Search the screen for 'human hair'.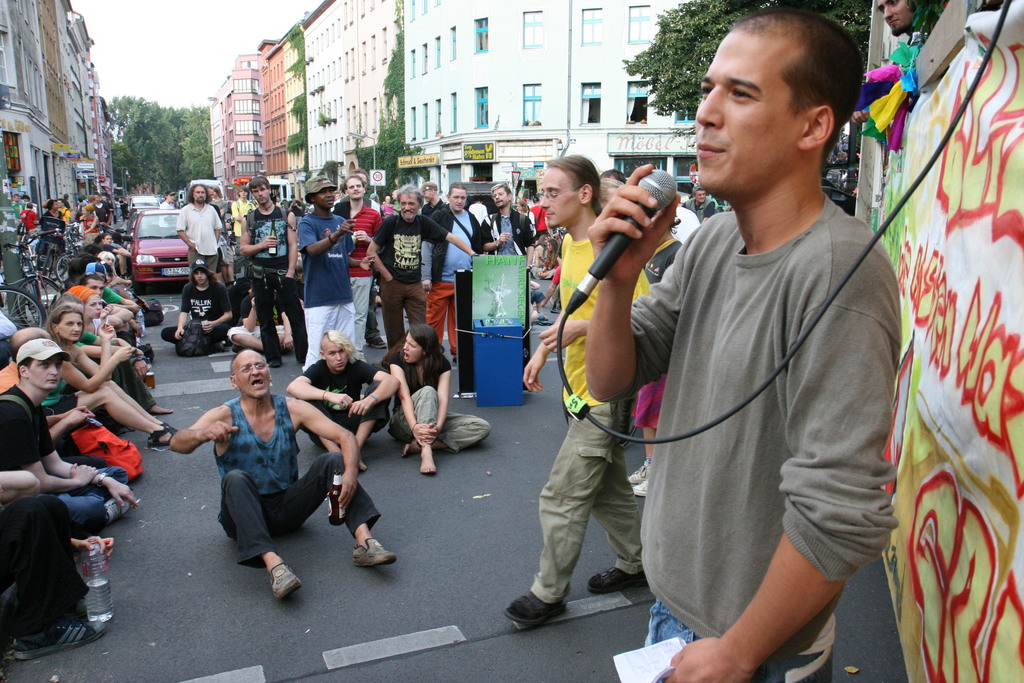
Found at bbox=(231, 186, 248, 194).
